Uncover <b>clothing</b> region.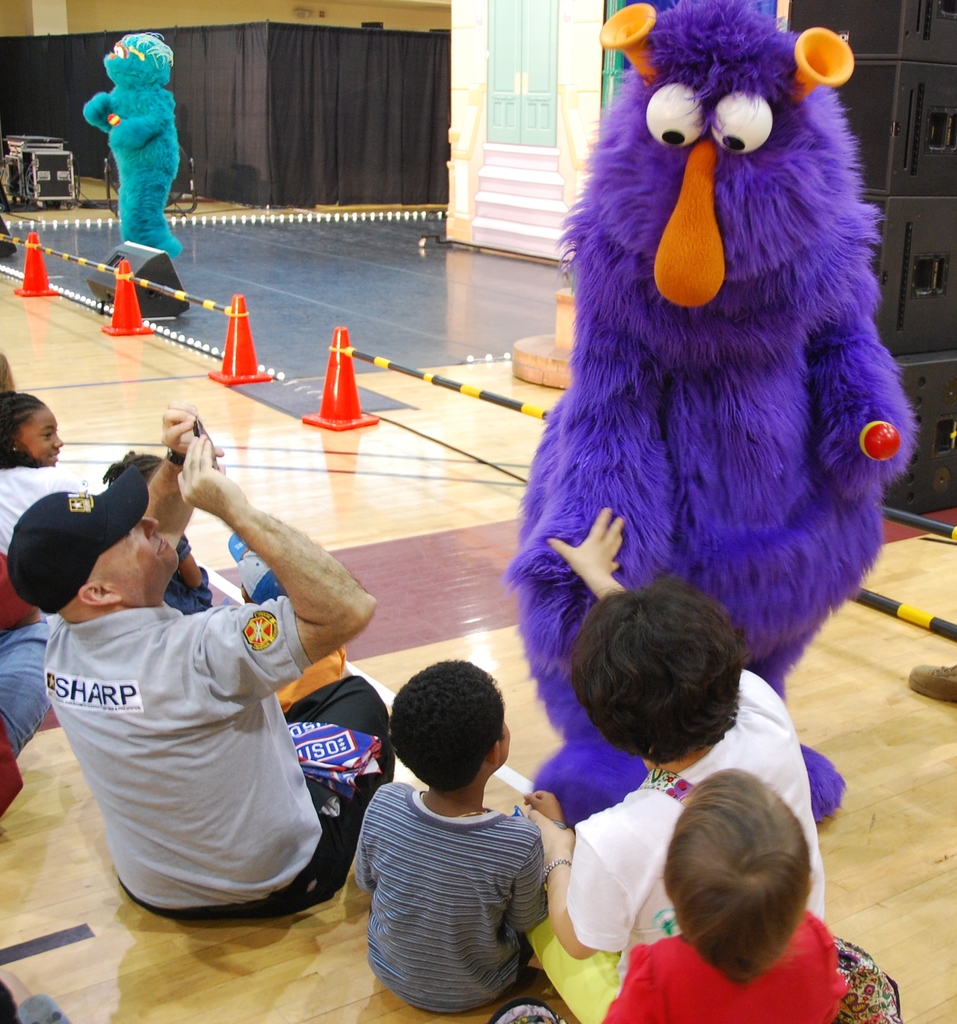
Uncovered: [346, 724, 575, 1018].
